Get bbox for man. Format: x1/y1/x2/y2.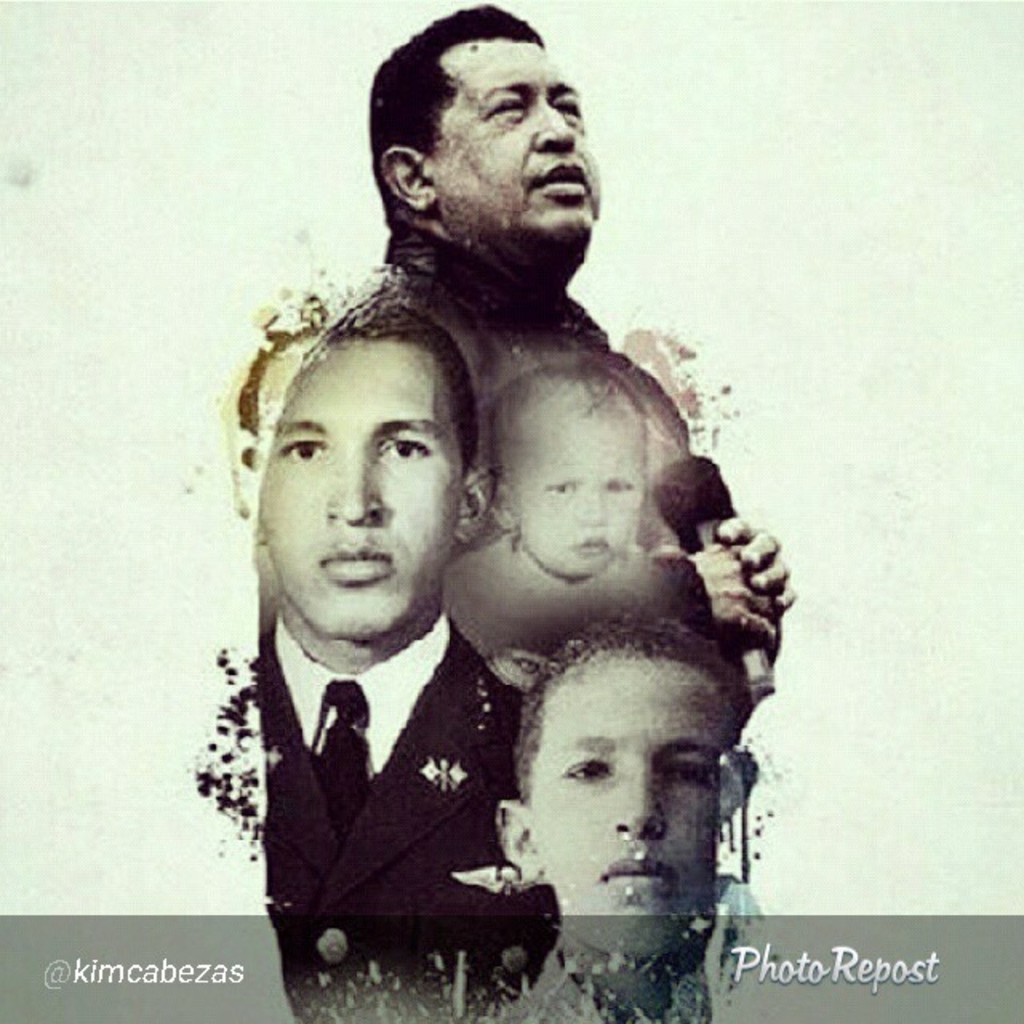
299/0/667/453.
